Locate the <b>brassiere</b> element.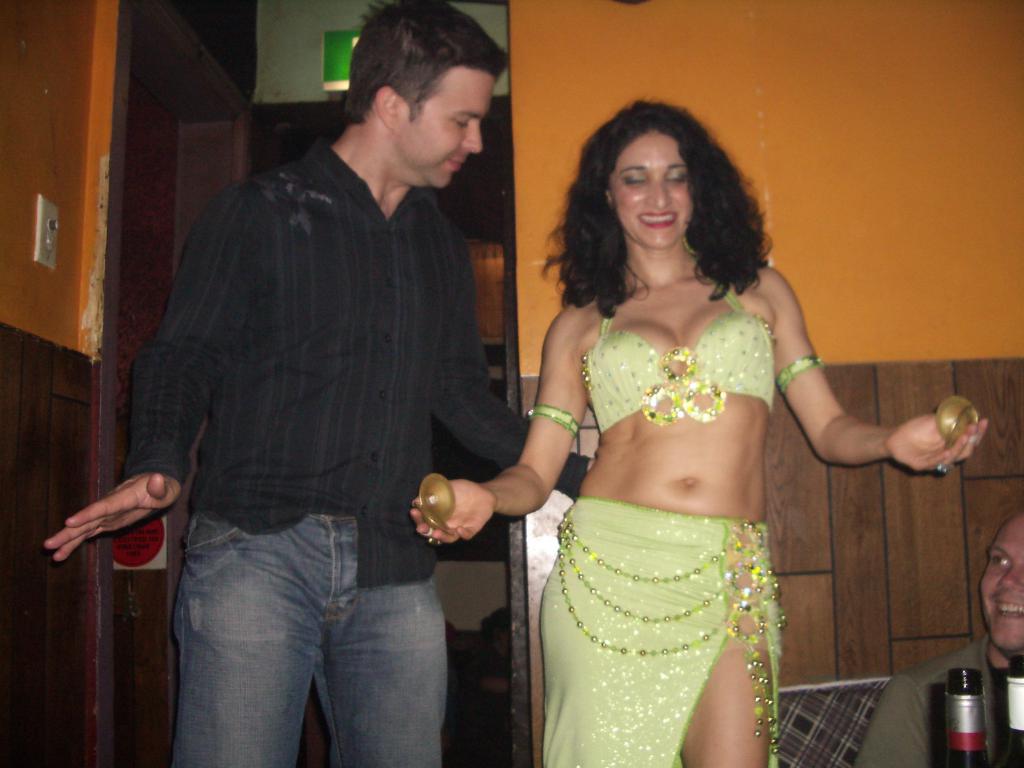
Element bbox: 579 268 776 432.
